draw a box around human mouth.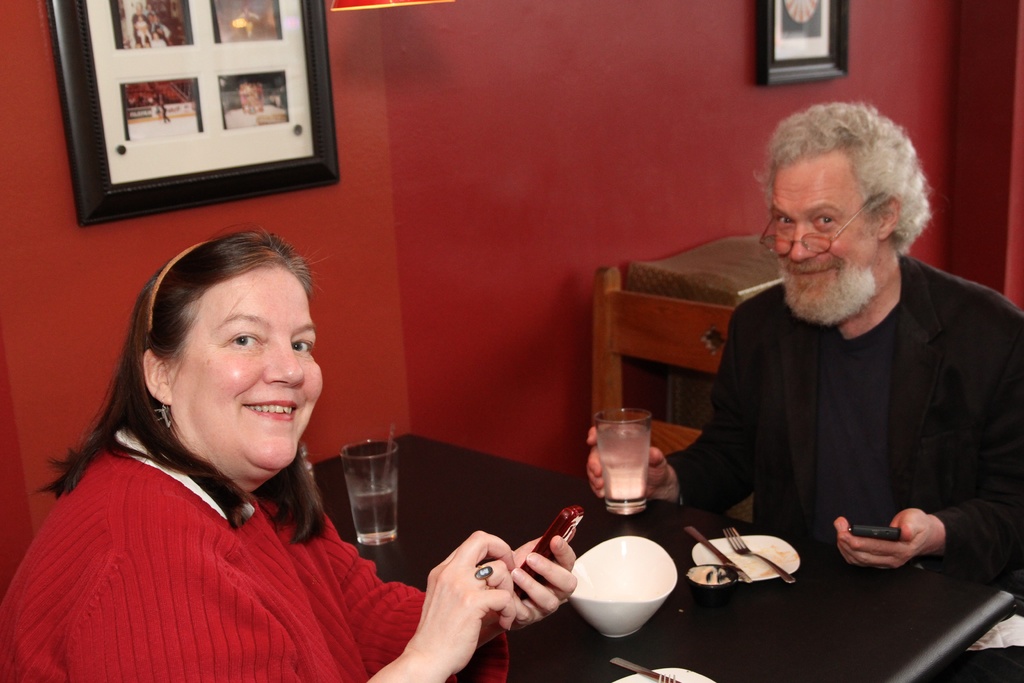
x1=788, y1=269, x2=832, y2=281.
